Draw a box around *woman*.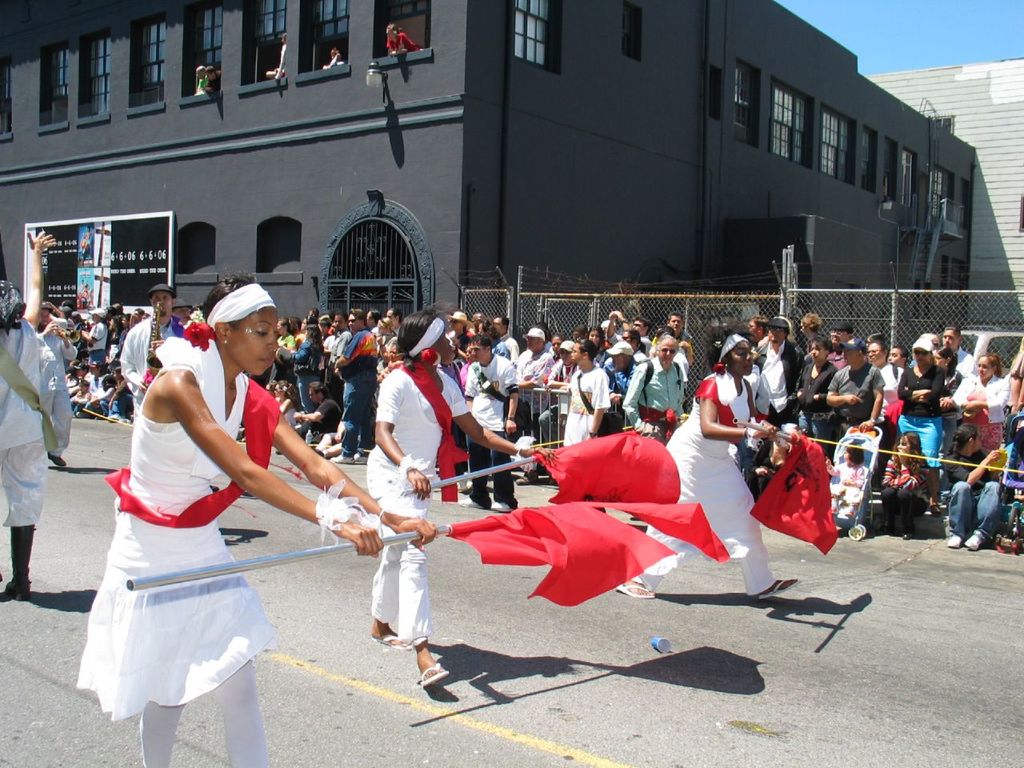
crop(360, 299, 553, 681).
